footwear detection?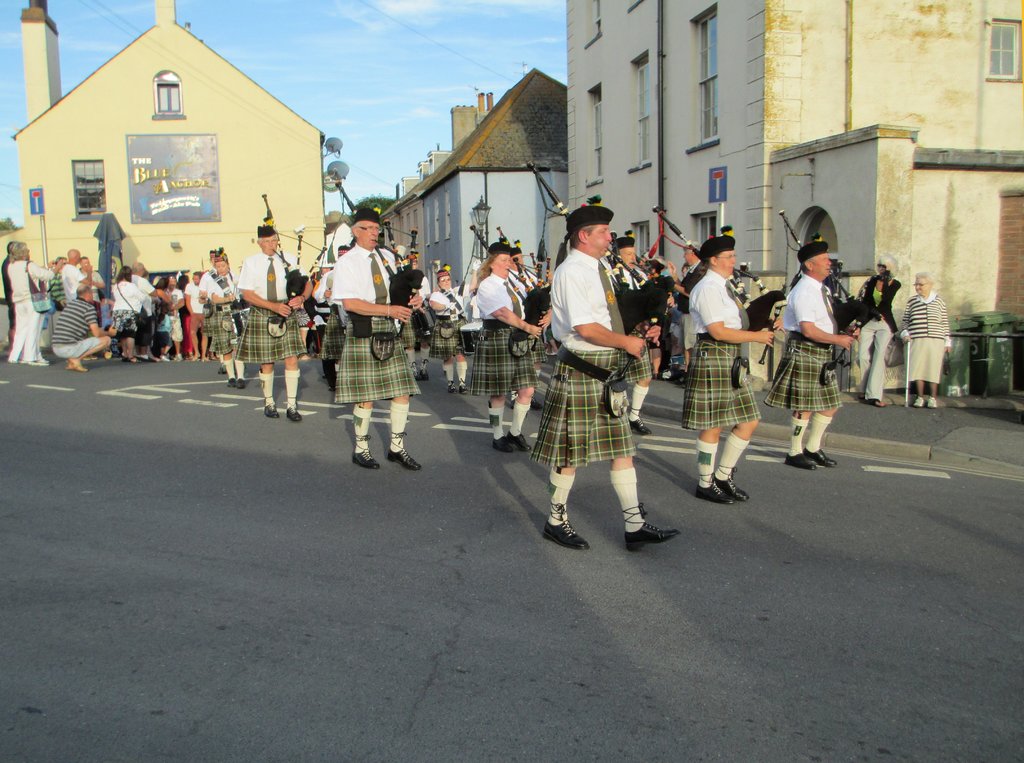
387/450/426/479
